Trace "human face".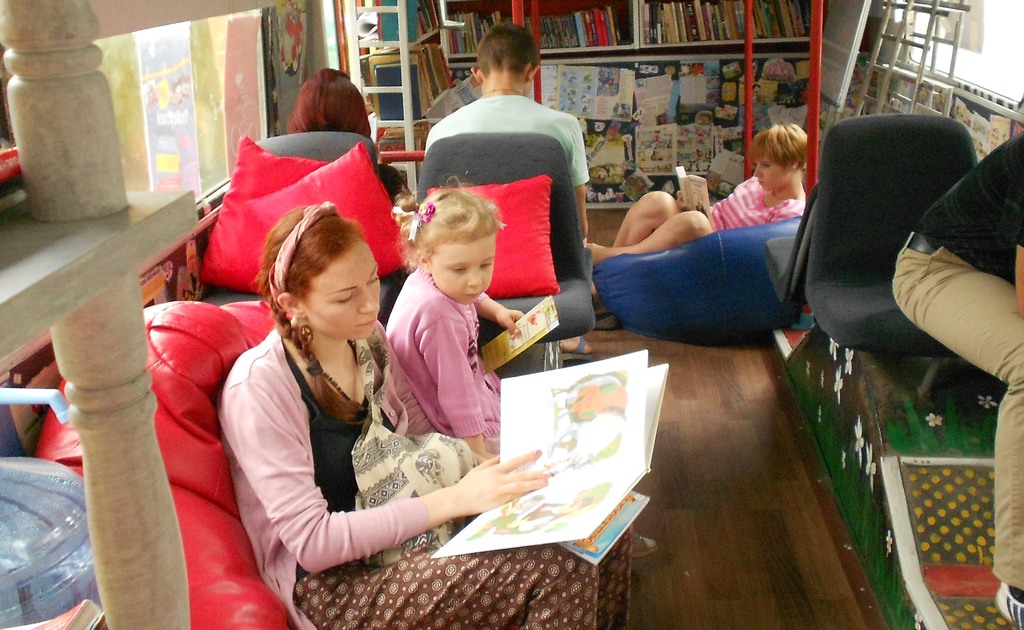
Traced to (753,150,790,193).
